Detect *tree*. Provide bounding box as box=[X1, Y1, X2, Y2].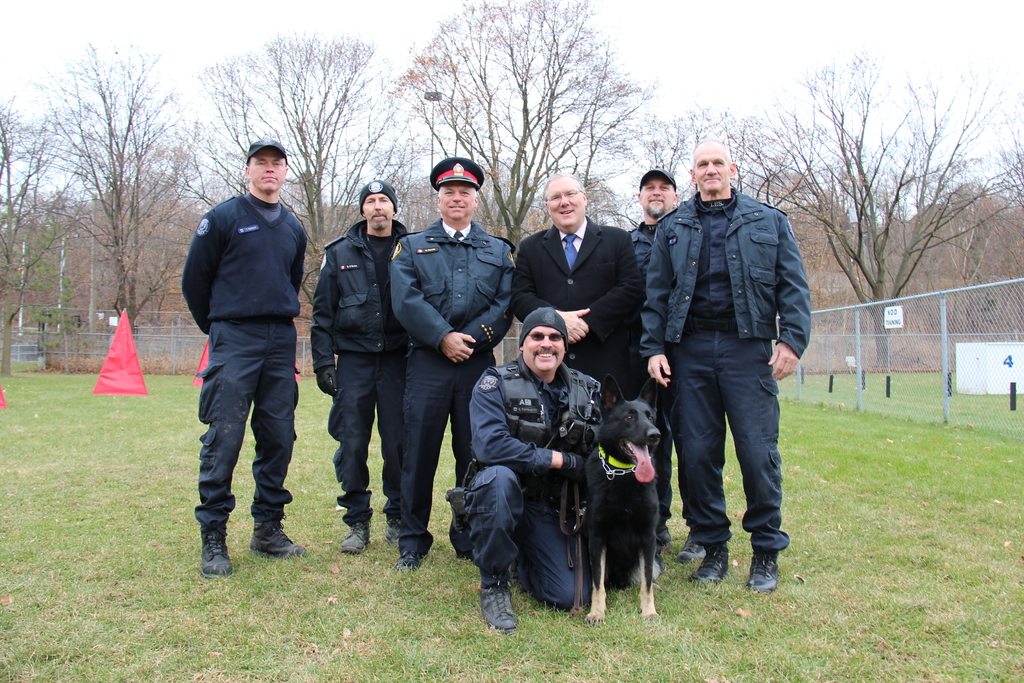
box=[42, 49, 177, 325].
